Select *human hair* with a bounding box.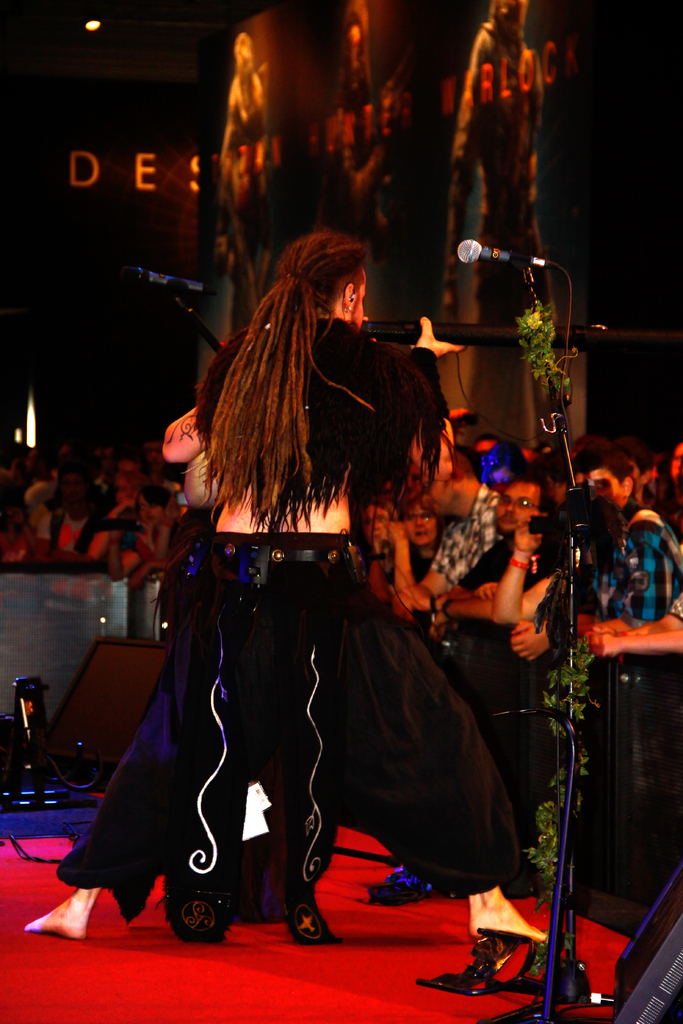
[573, 442, 636, 492].
